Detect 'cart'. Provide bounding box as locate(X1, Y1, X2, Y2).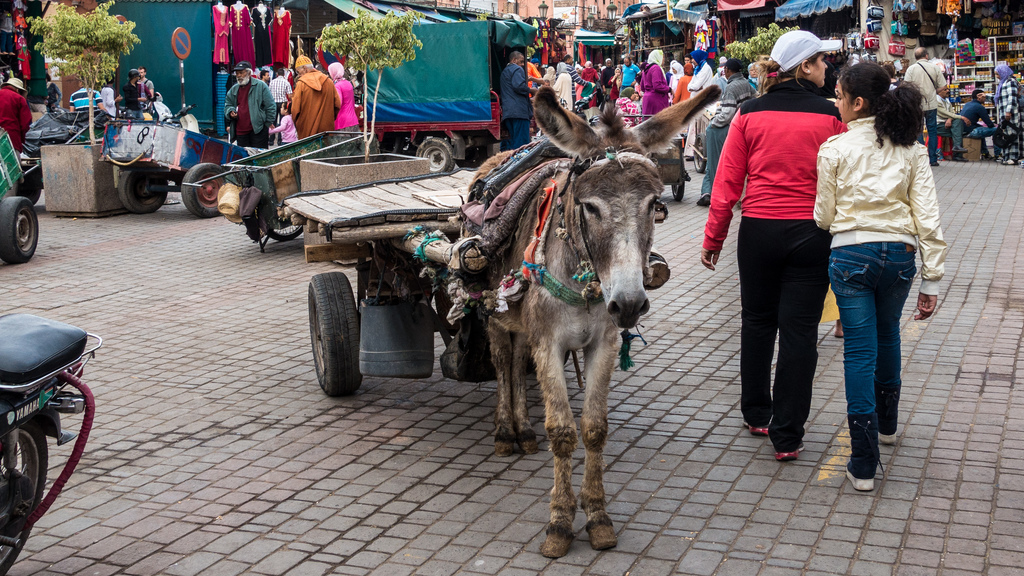
locate(280, 166, 671, 400).
